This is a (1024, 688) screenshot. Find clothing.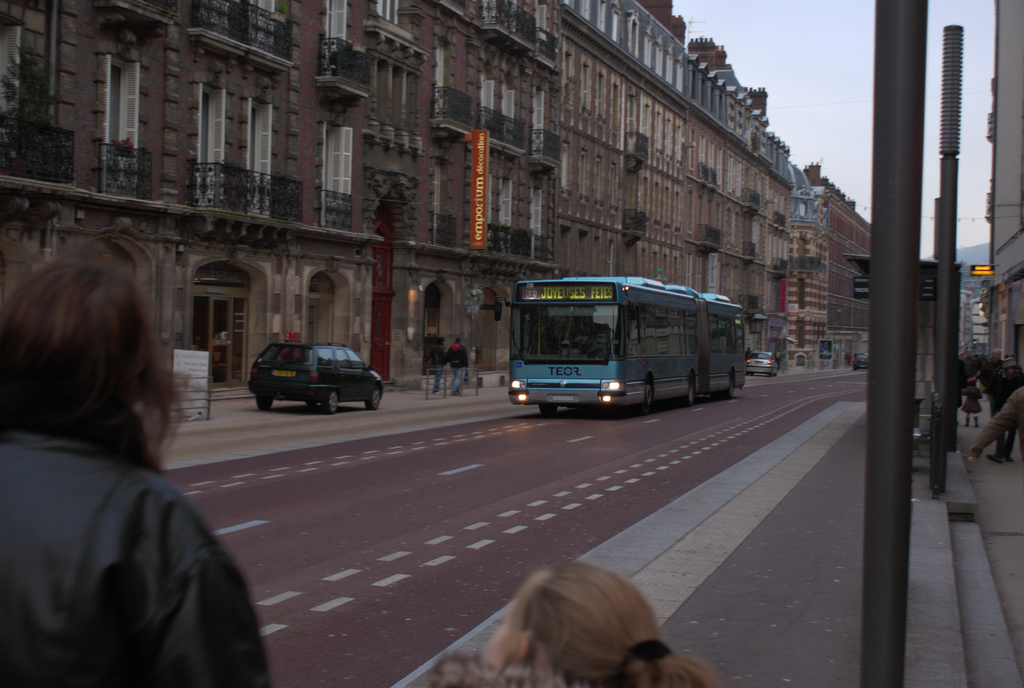
Bounding box: pyautogui.locateOnScreen(957, 359, 968, 400).
